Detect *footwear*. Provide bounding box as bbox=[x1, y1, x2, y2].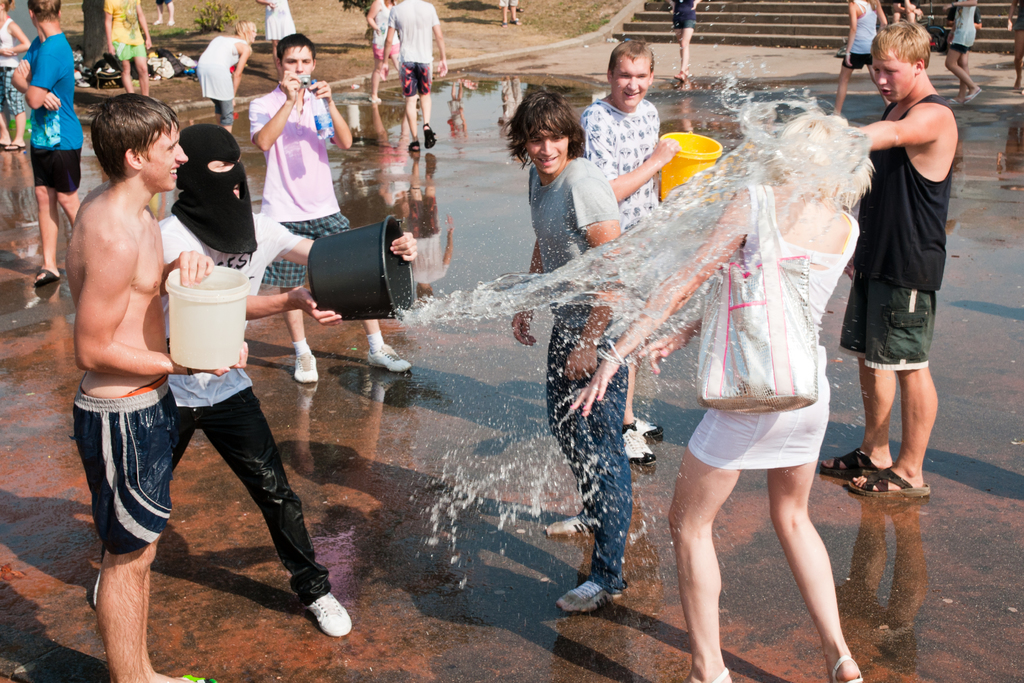
bbox=[364, 97, 385, 108].
